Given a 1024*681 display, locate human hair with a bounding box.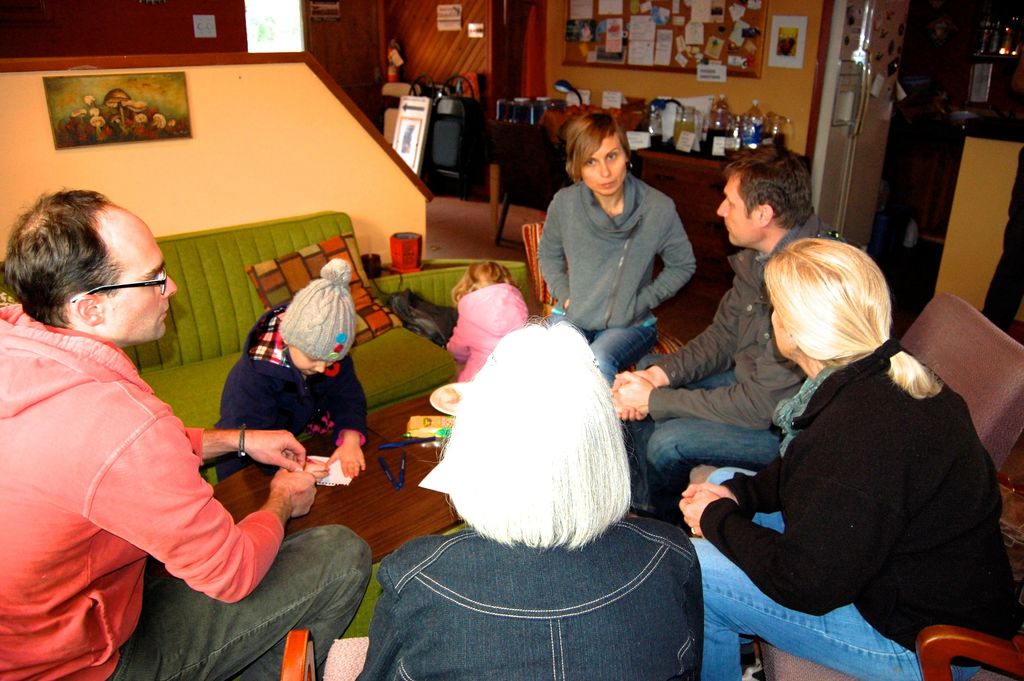
Located: region(0, 189, 118, 329).
